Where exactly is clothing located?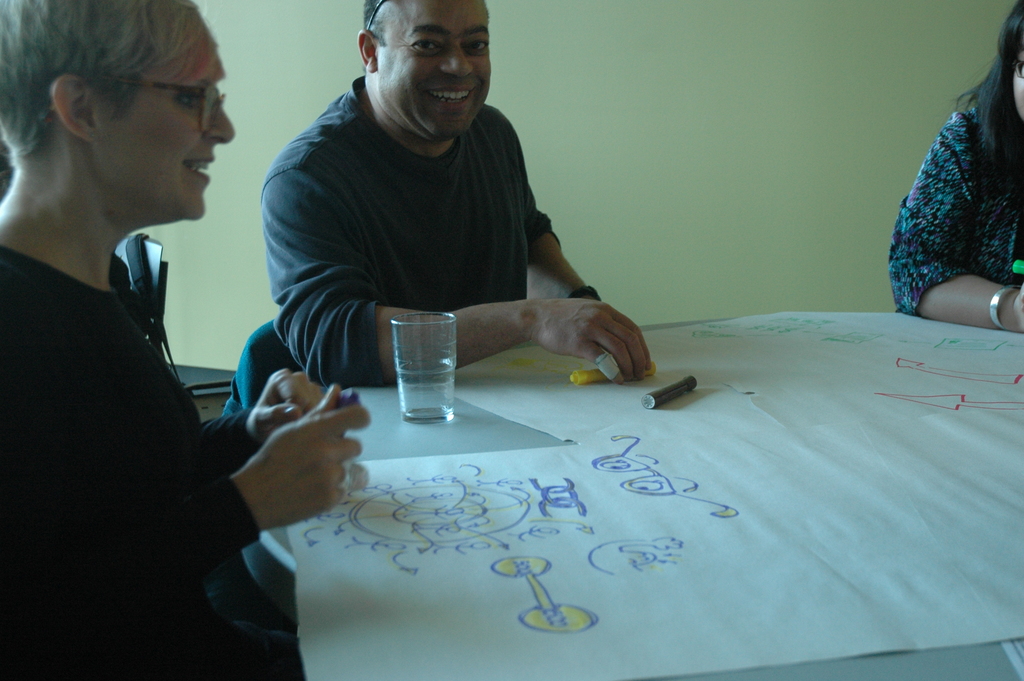
Its bounding box is [888, 101, 1023, 318].
